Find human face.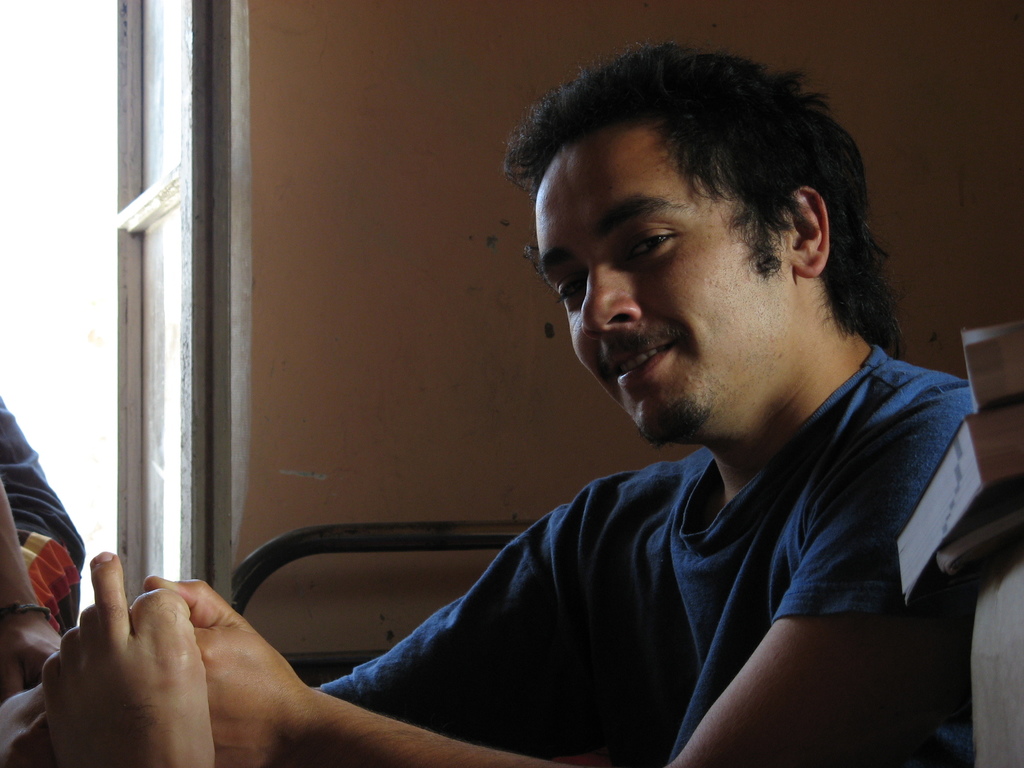
[532, 124, 798, 446].
